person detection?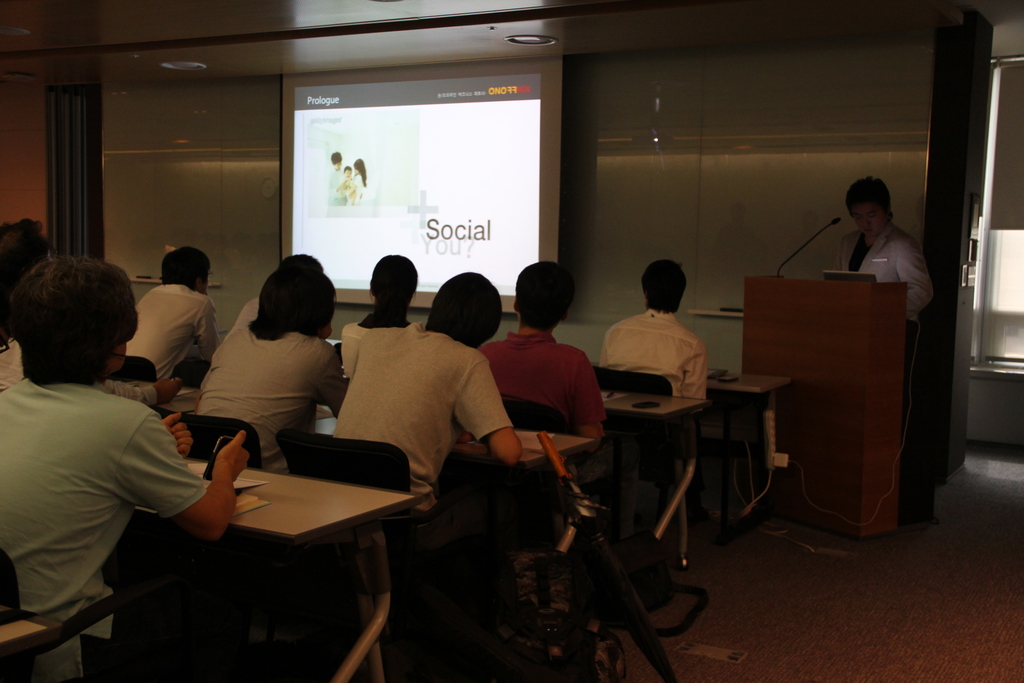
box(341, 163, 350, 188)
